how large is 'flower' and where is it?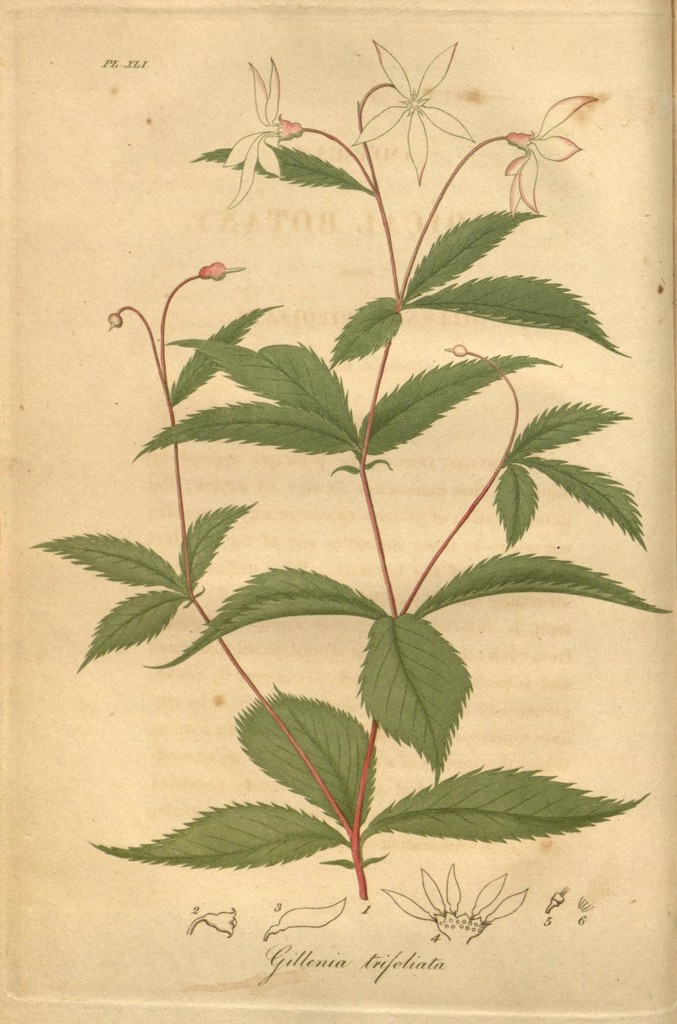
Bounding box: bbox=(212, 48, 303, 207).
